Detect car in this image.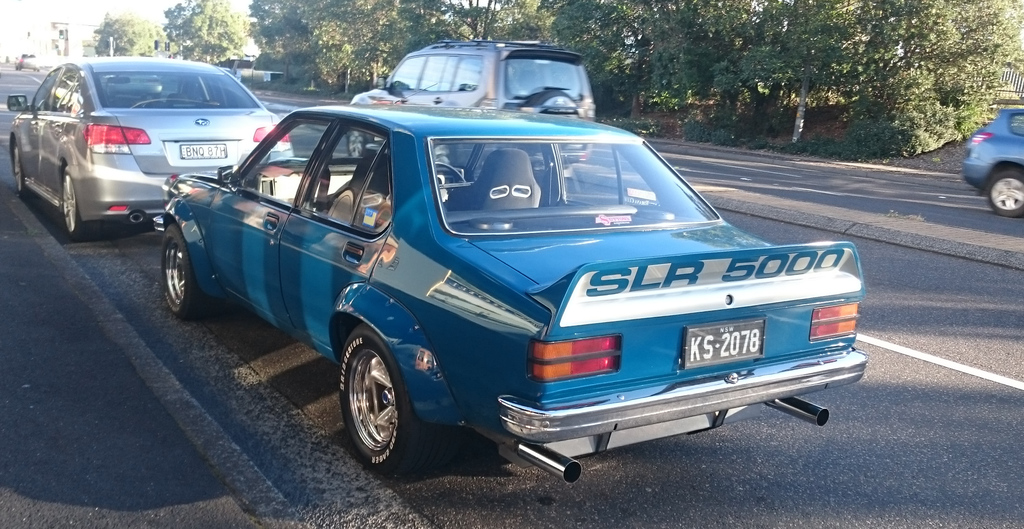
Detection: [14,52,40,72].
